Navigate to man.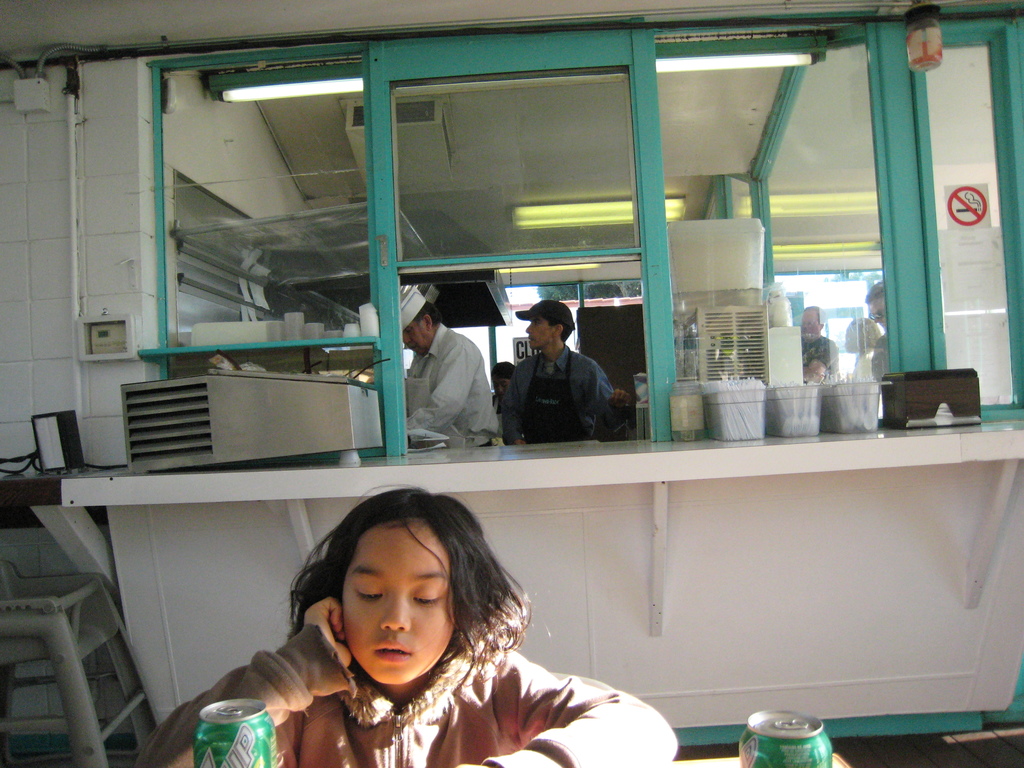
Navigation target: Rect(799, 302, 838, 385).
